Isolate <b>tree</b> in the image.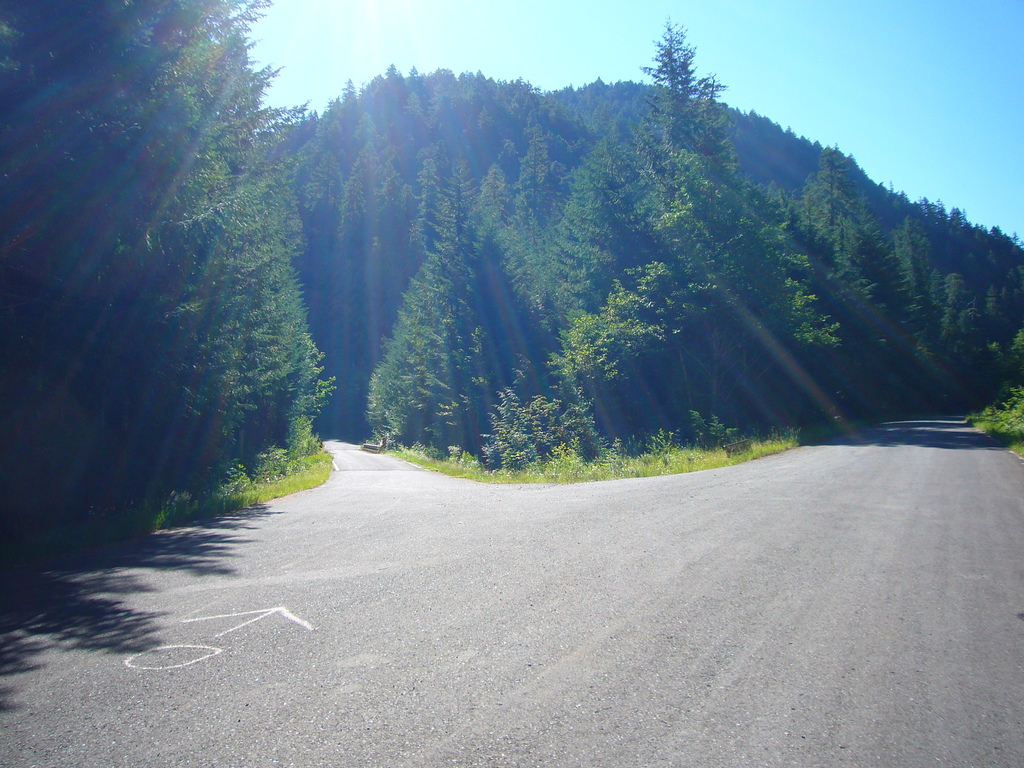
Isolated region: [left=280, top=56, right=1023, bottom=464].
